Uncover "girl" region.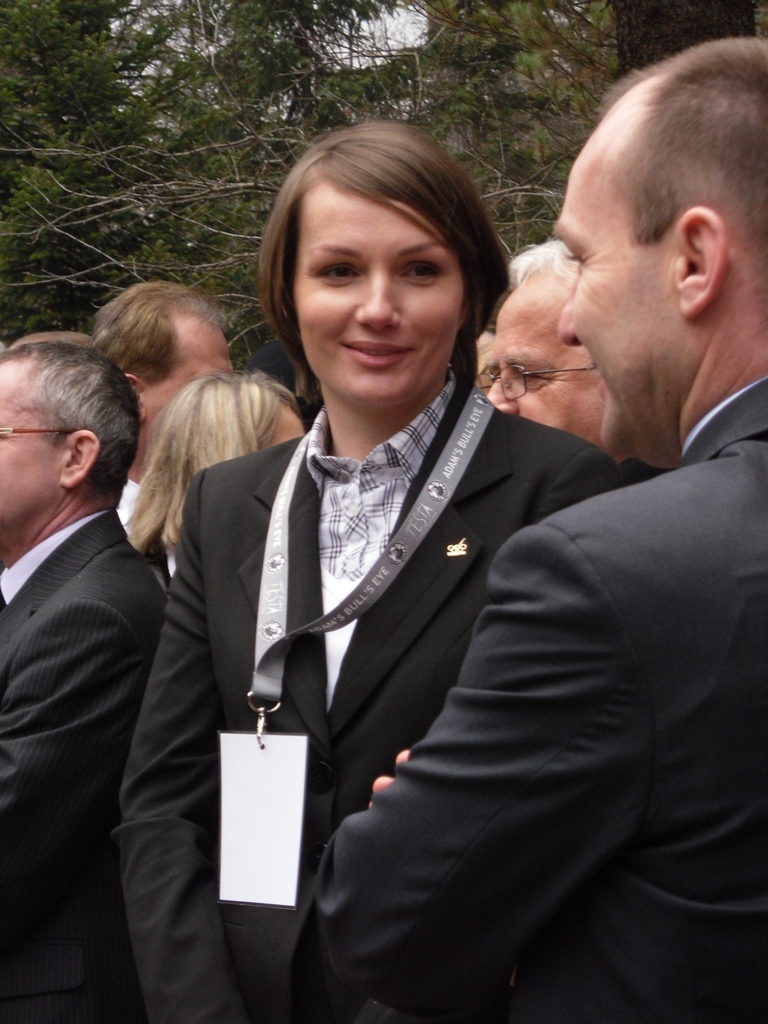
Uncovered: {"x1": 98, "y1": 127, "x2": 658, "y2": 1021}.
